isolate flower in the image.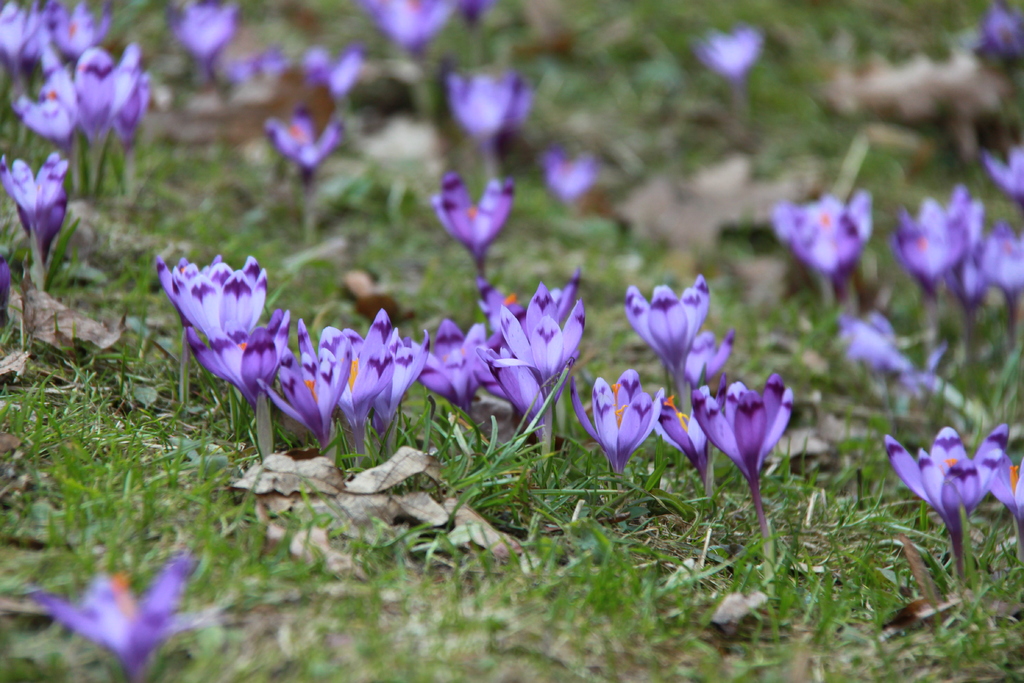
Isolated region: Rect(452, 73, 531, 137).
